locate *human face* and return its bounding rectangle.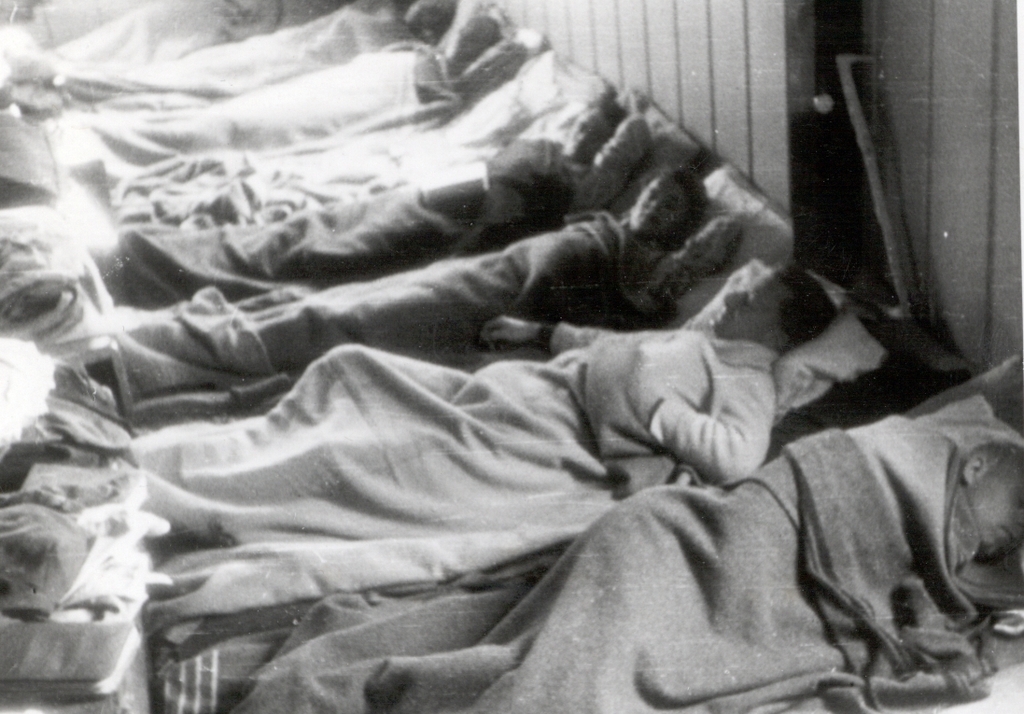
region(968, 459, 1023, 561).
